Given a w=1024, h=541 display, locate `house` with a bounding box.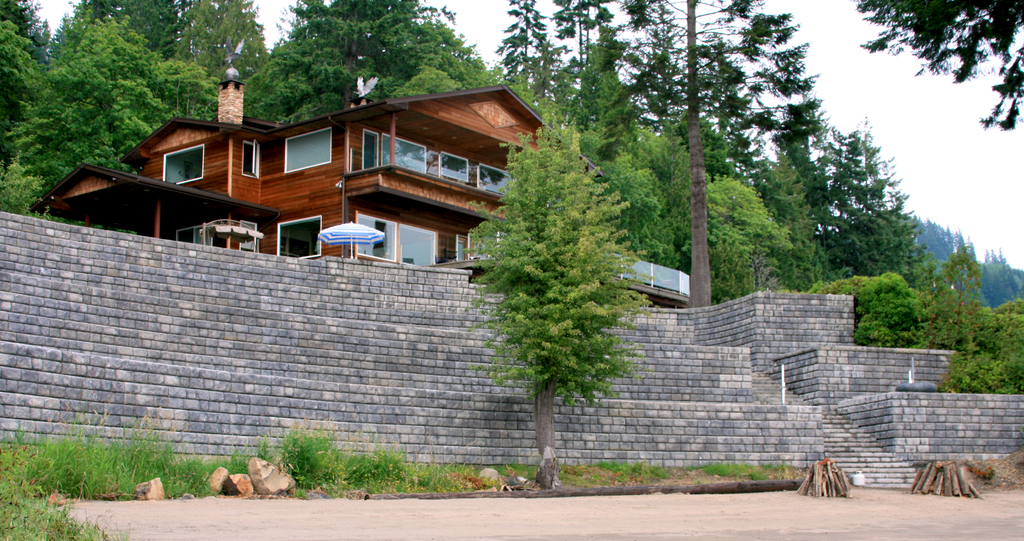
Located: {"left": 30, "top": 79, "right": 618, "bottom": 272}.
